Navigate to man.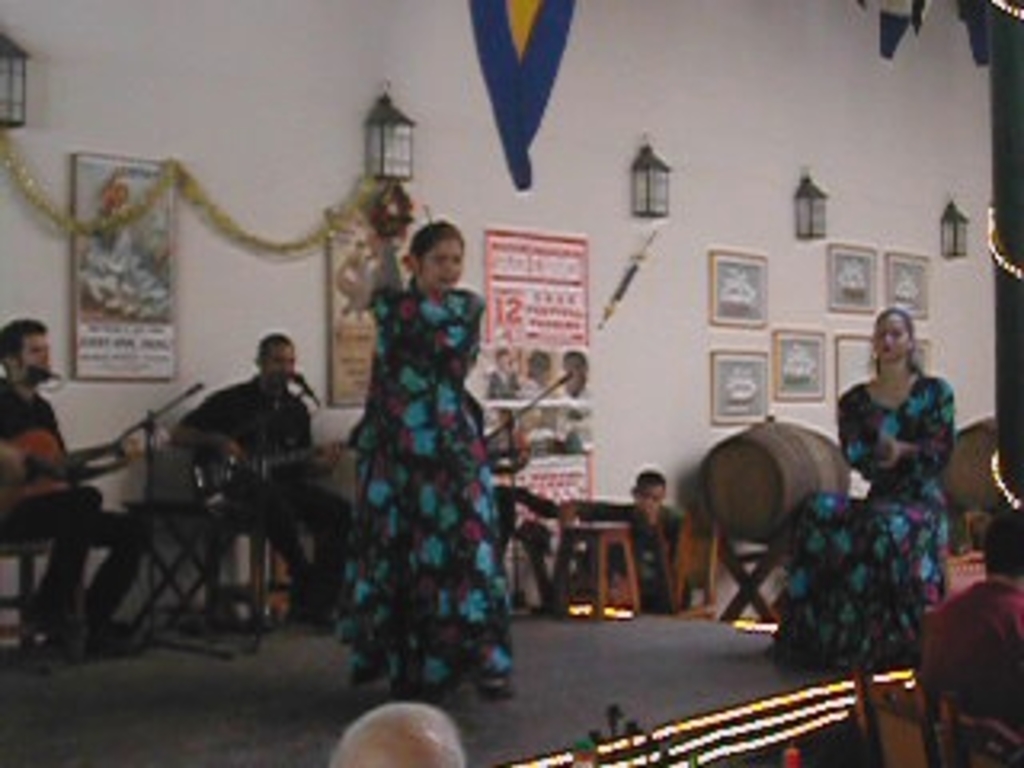
Navigation target: <box>554,349,586,400</box>.
